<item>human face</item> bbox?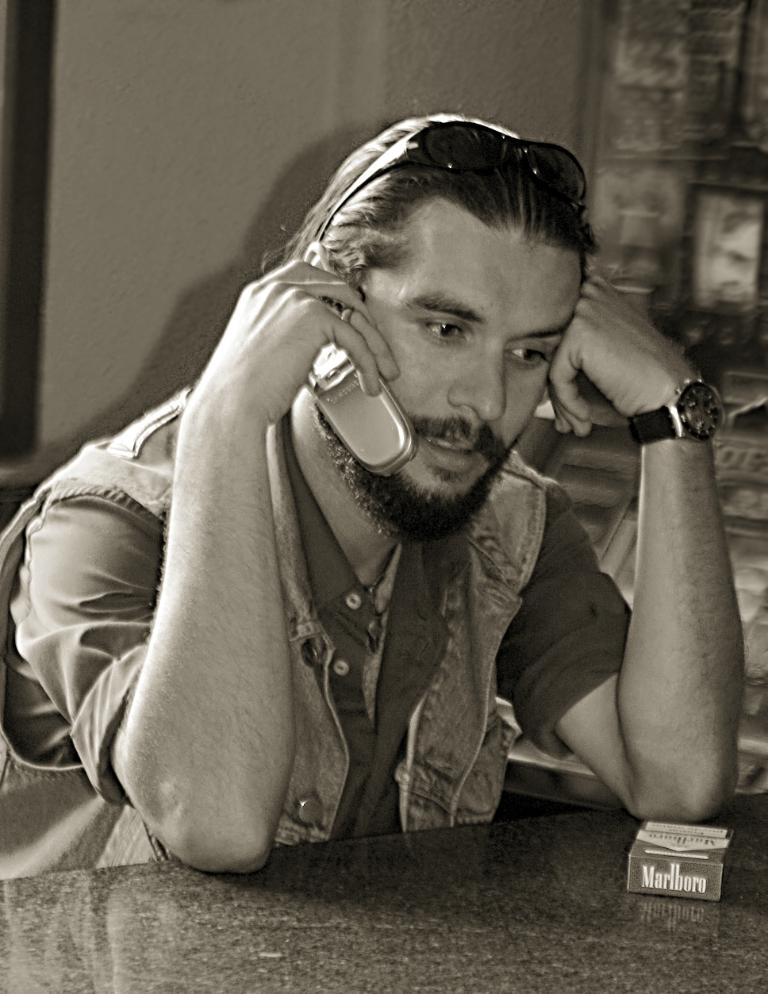
[left=327, top=198, right=578, bottom=532]
